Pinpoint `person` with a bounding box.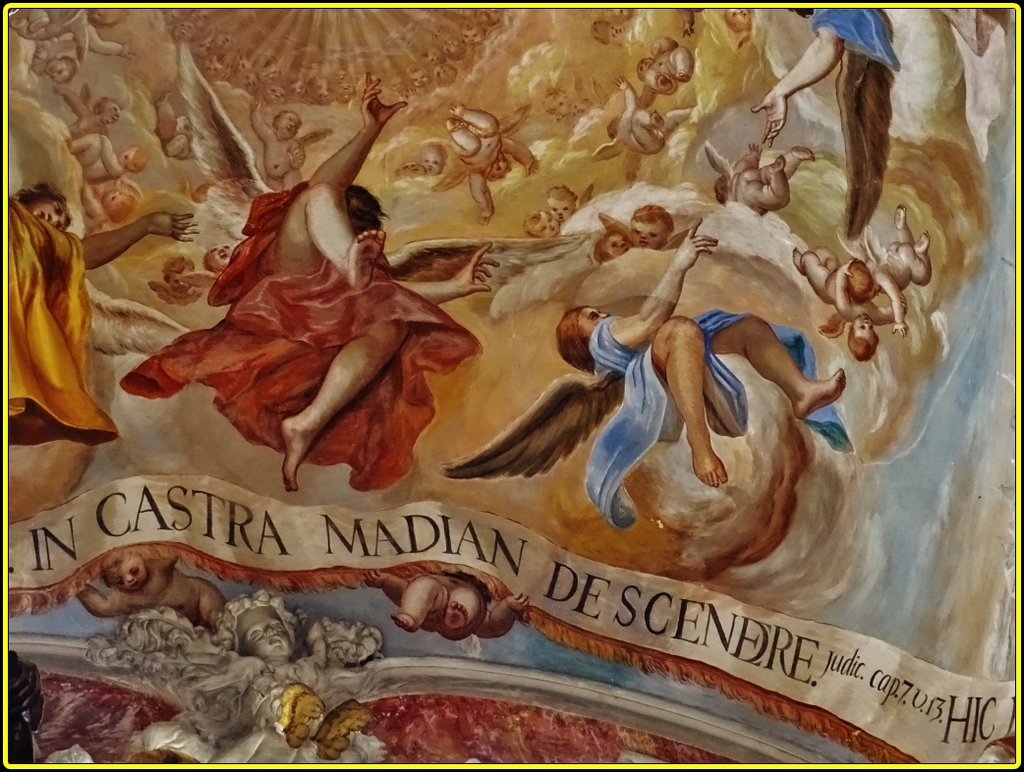
558, 214, 845, 490.
